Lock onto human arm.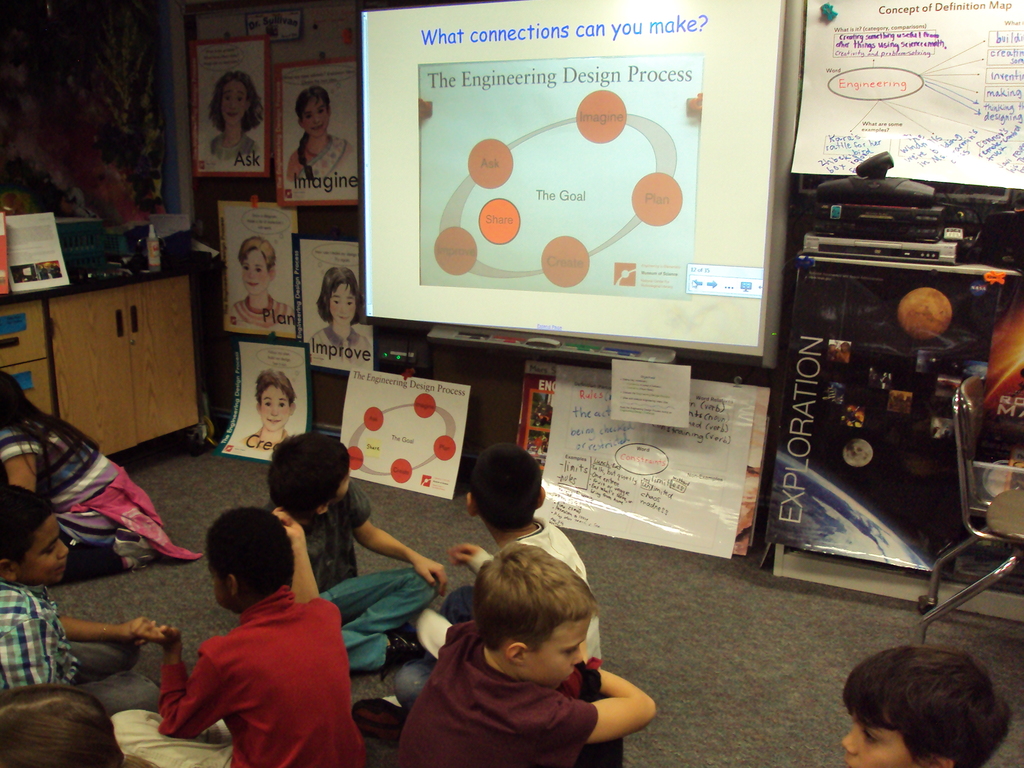
Locked: {"x1": 348, "y1": 491, "x2": 454, "y2": 590}.
